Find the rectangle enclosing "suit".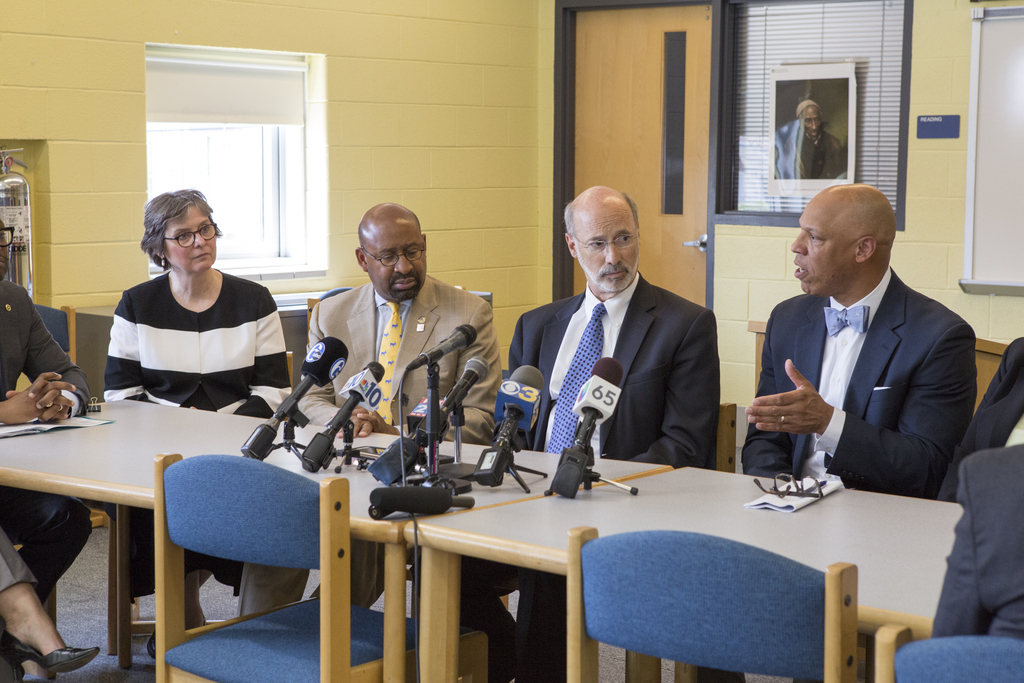
select_region(237, 276, 504, 621).
